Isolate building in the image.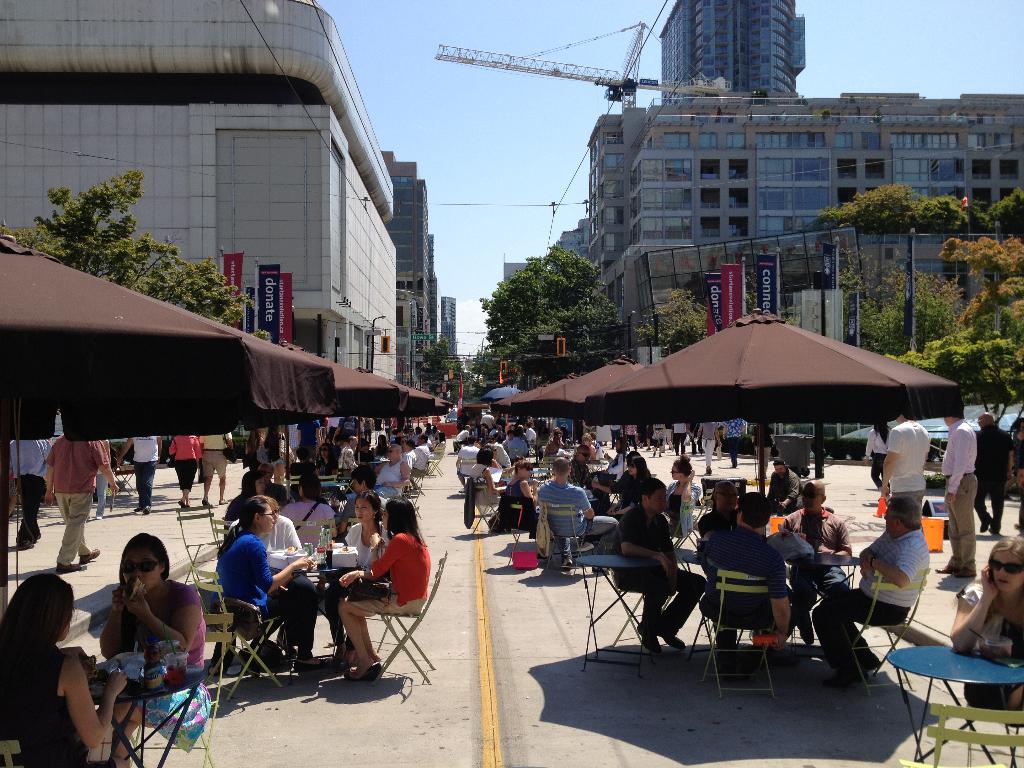
Isolated region: [x1=587, y1=95, x2=1023, y2=360].
